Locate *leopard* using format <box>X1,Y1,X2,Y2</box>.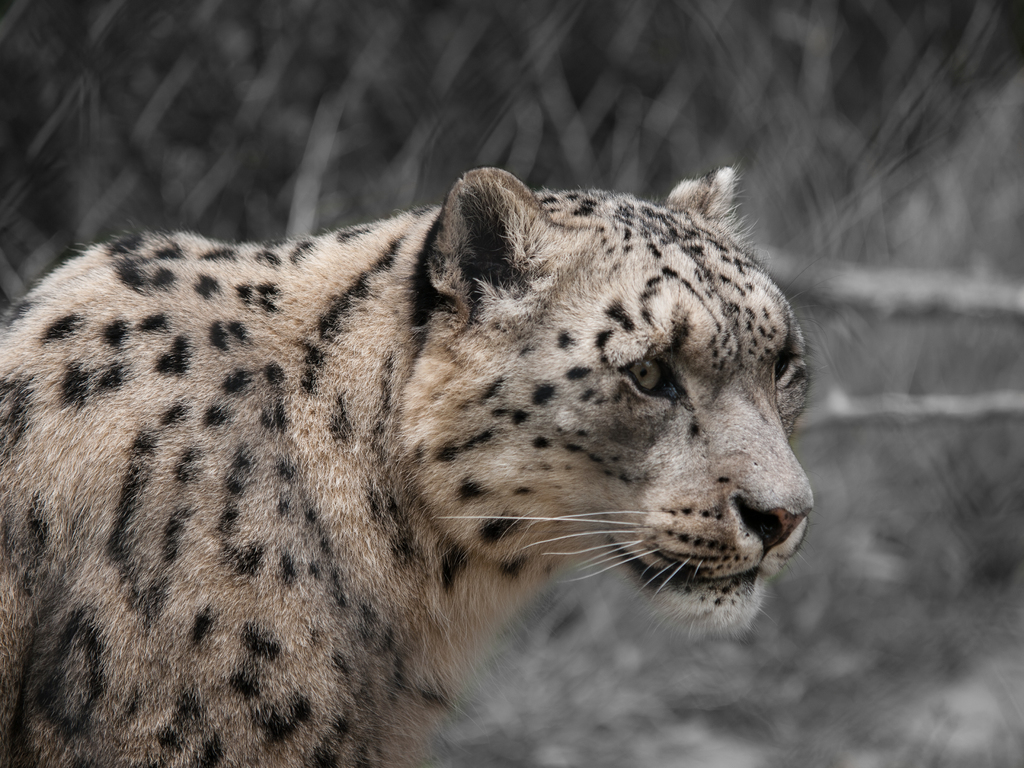
<box>0,163,820,767</box>.
